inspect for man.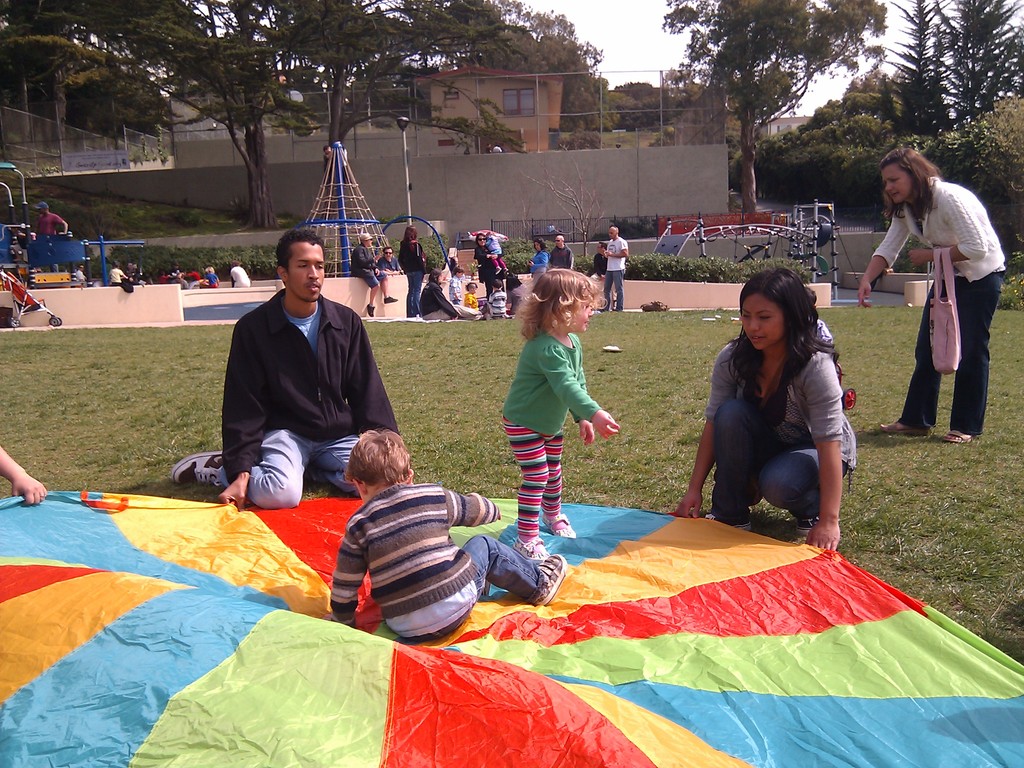
Inspection: x1=598, y1=225, x2=633, y2=311.
